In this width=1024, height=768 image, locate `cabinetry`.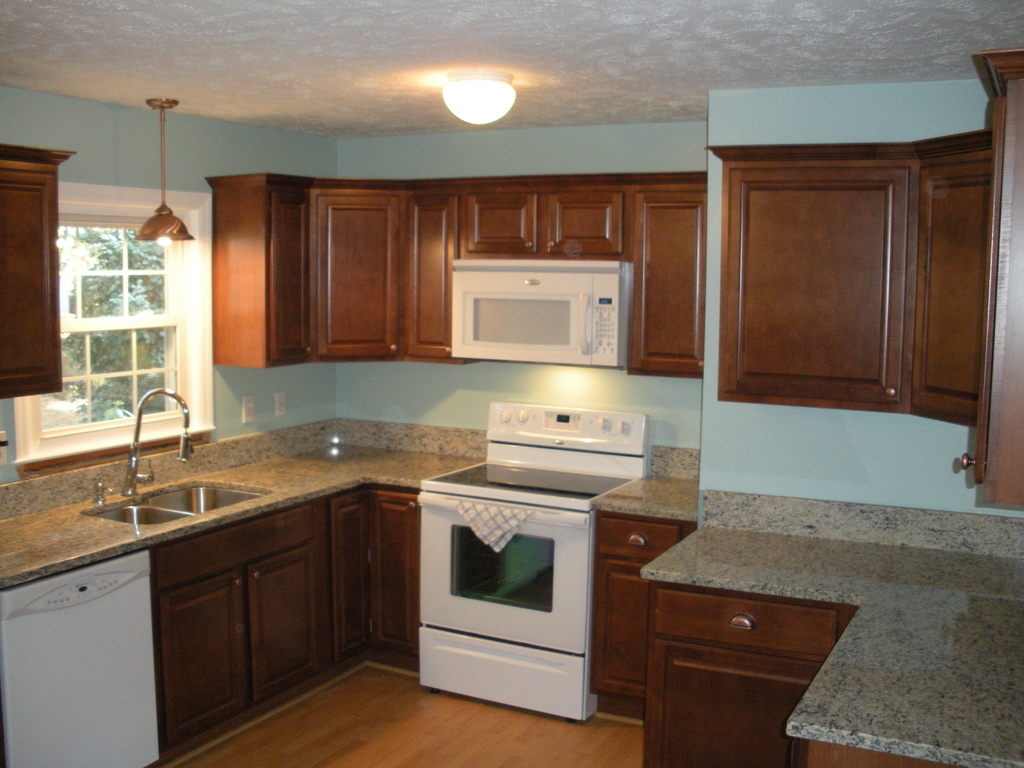
Bounding box: [638, 598, 871, 767].
